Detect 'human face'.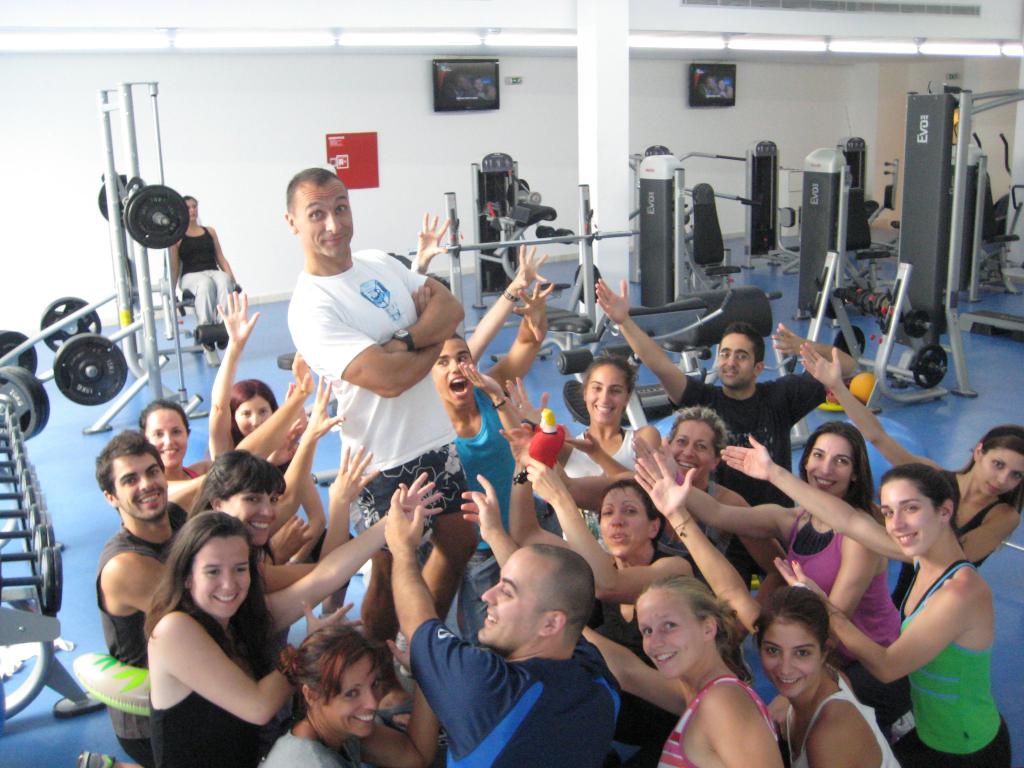
Detected at left=595, top=482, right=651, bottom=561.
